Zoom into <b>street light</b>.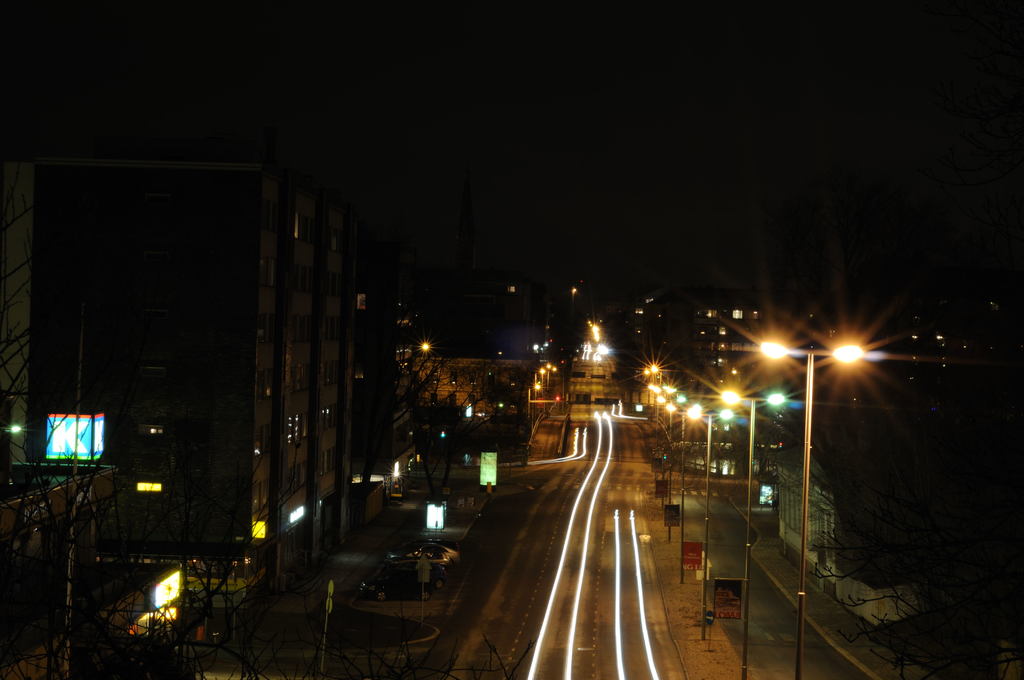
Zoom target: bbox=[664, 403, 698, 542].
